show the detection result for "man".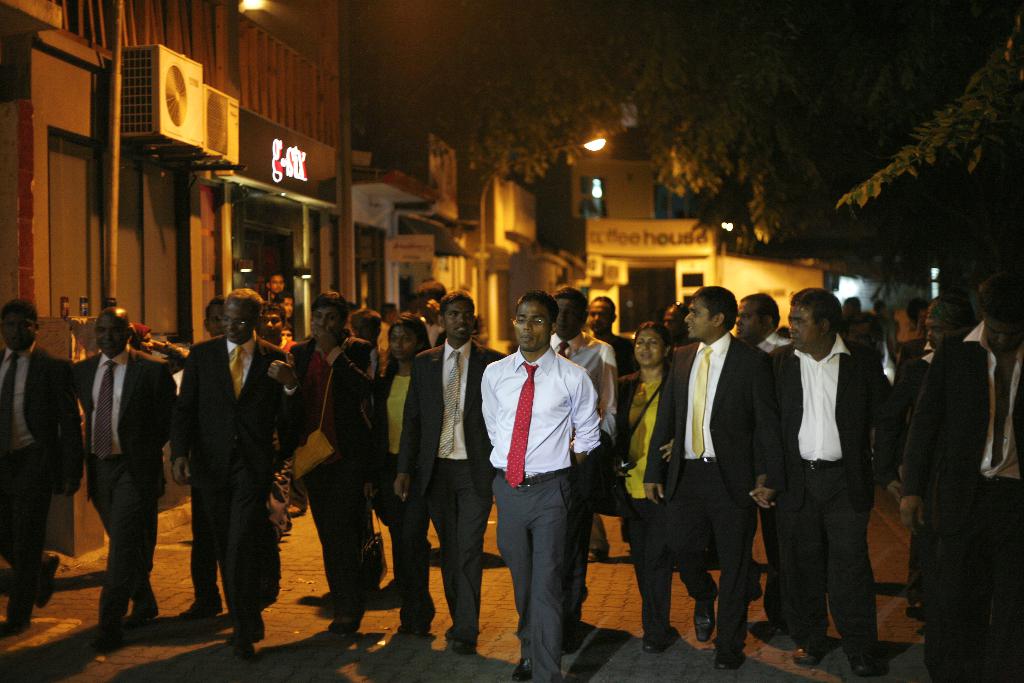
<region>291, 290, 374, 637</region>.
